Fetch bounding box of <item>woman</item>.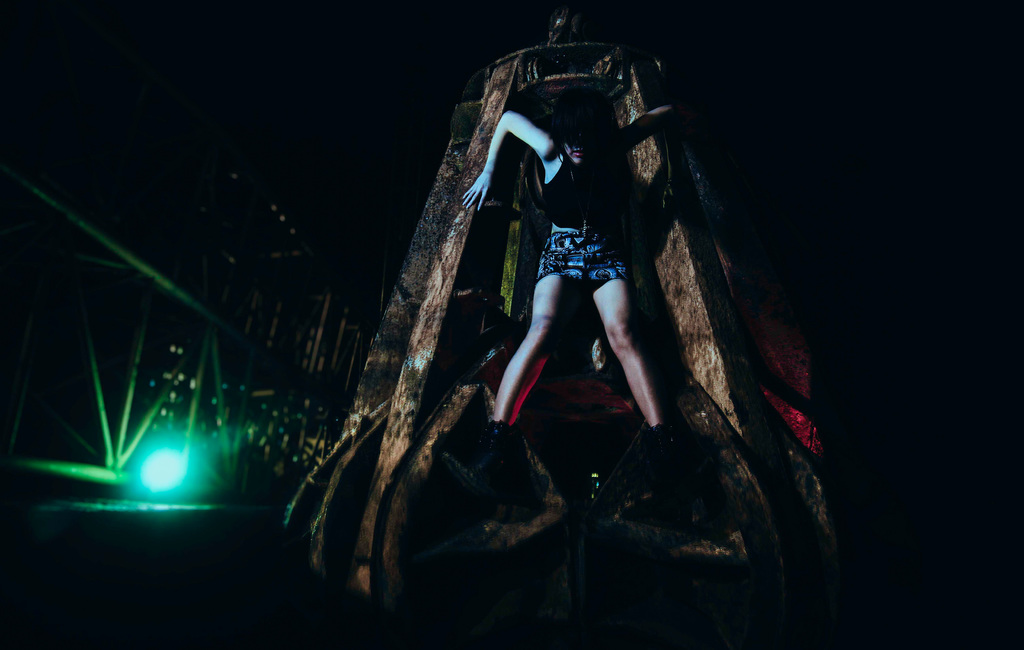
Bbox: bbox=(458, 84, 687, 514).
